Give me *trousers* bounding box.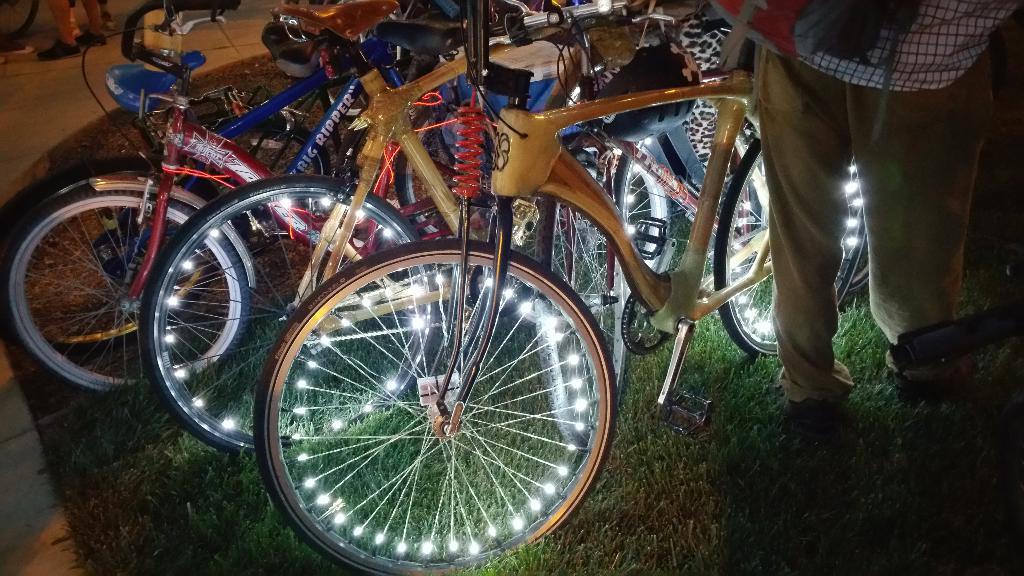
[x1=741, y1=25, x2=955, y2=408].
